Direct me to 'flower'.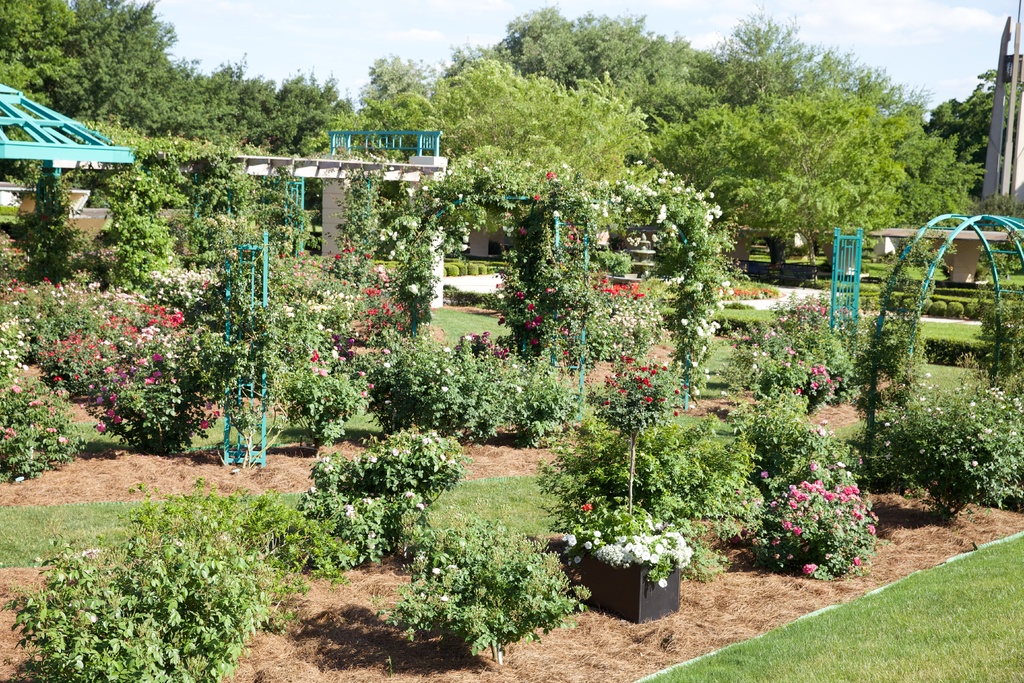
Direction: 593/530/600/538.
